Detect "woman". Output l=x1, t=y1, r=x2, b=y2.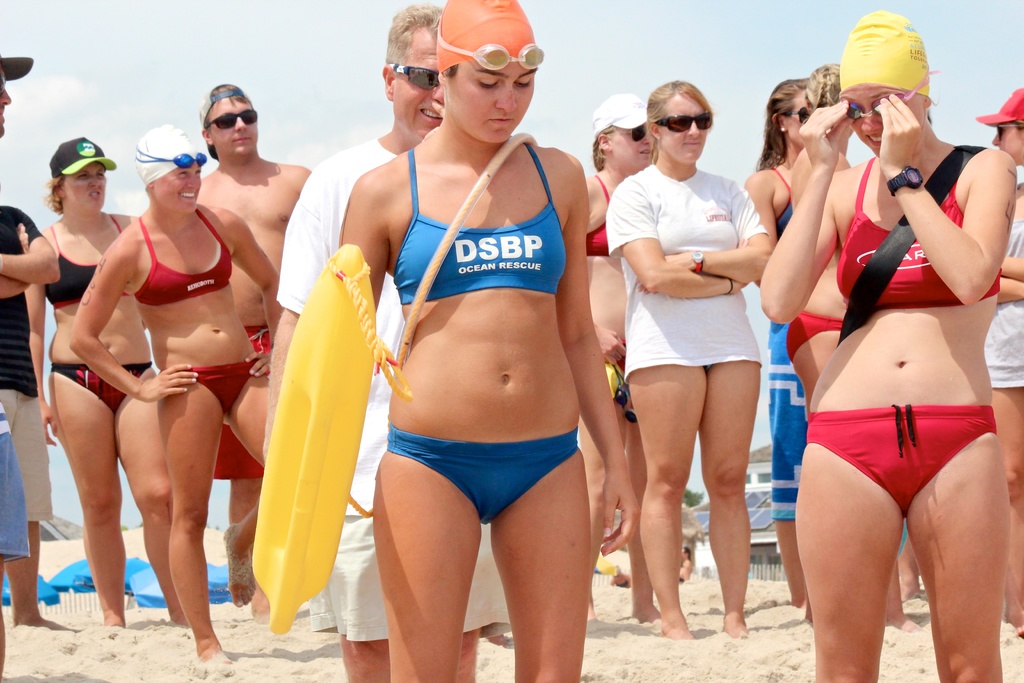
l=760, t=7, r=1016, b=680.
